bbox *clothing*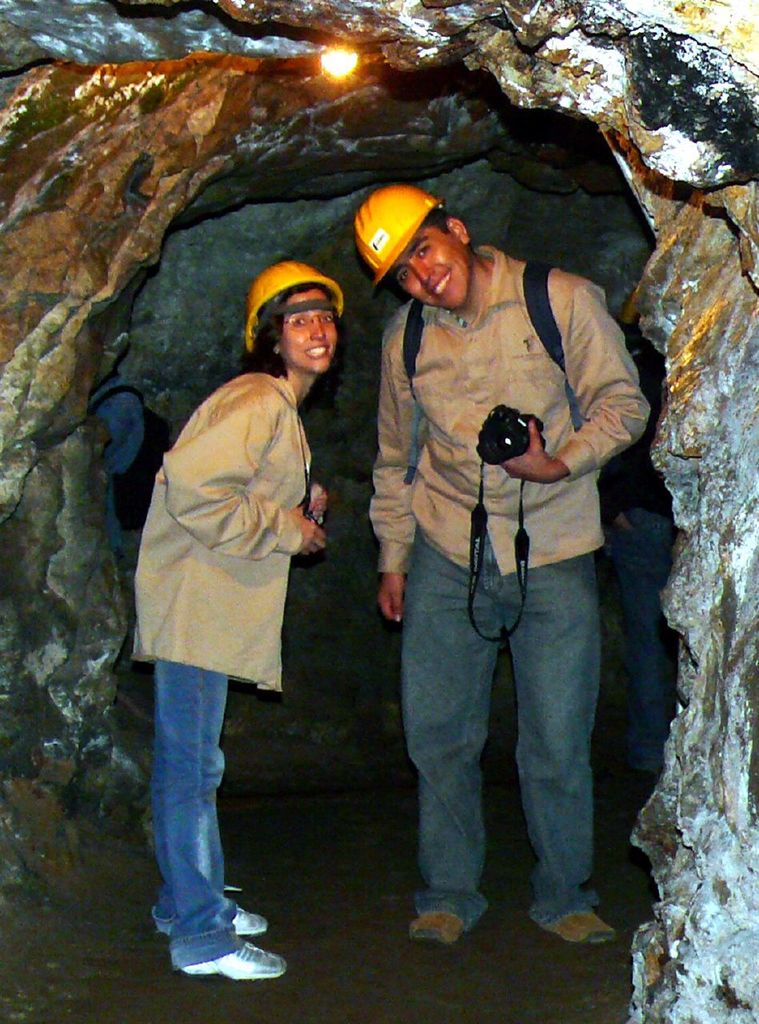
(x1=366, y1=238, x2=666, y2=921)
